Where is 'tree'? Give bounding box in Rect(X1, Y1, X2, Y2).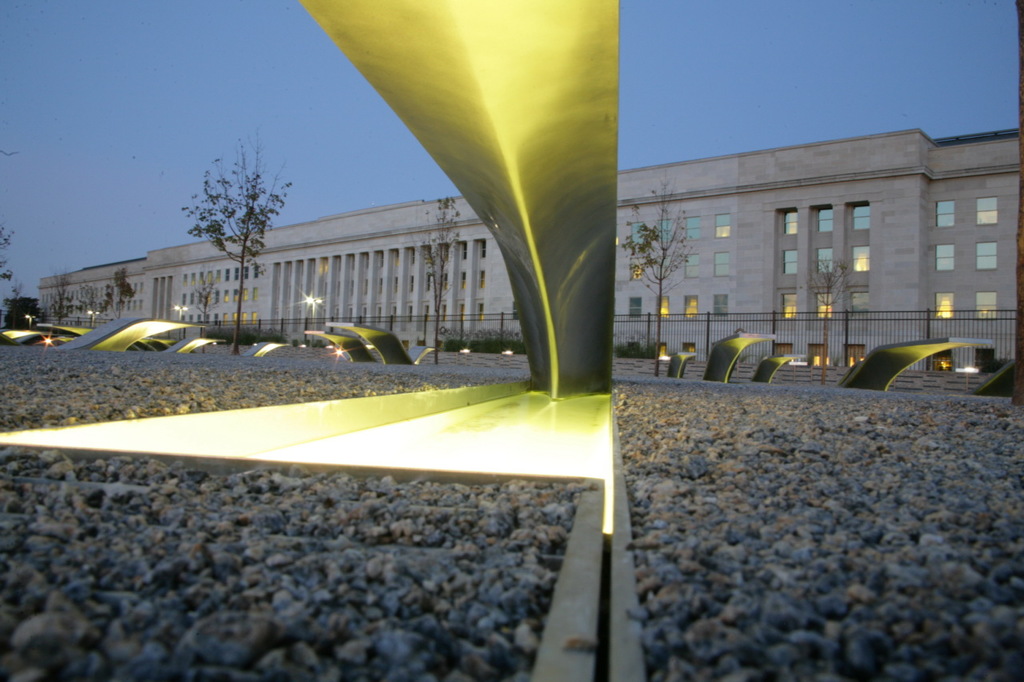
Rect(176, 127, 293, 356).
